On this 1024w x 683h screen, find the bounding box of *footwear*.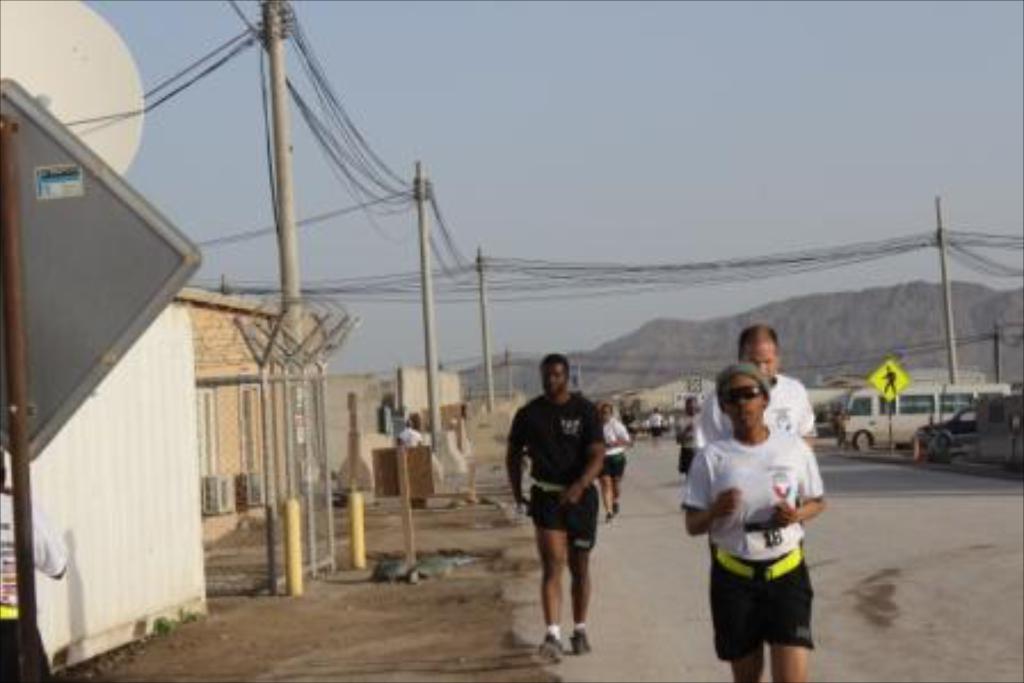
Bounding box: pyautogui.locateOnScreen(567, 628, 594, 656).
